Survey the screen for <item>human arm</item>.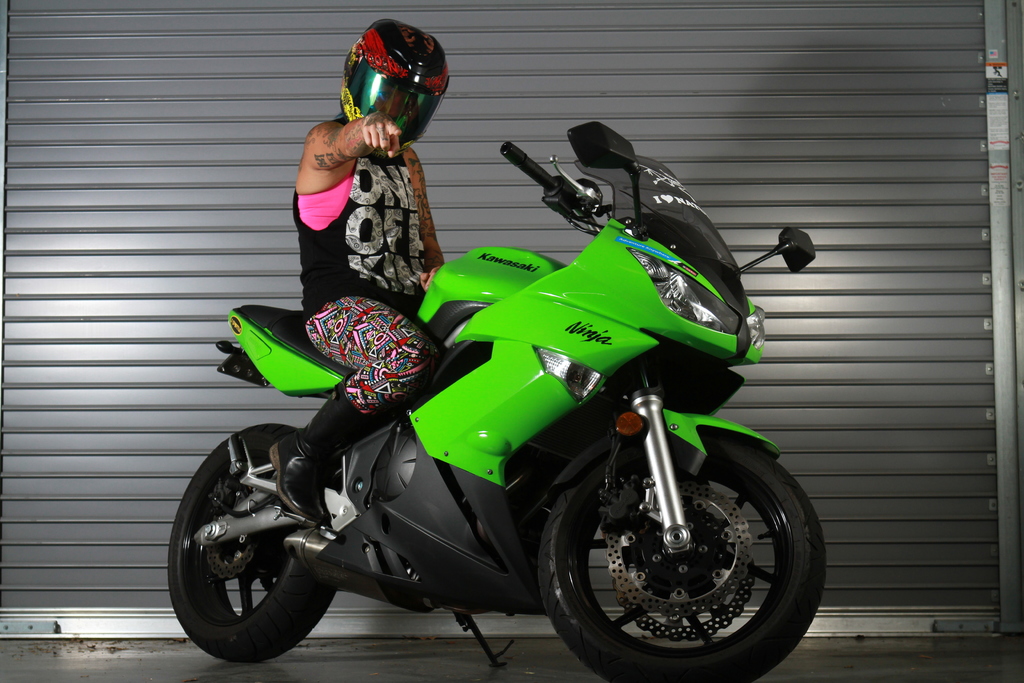
Survey found: BBox(303, 108, 403, 172).
